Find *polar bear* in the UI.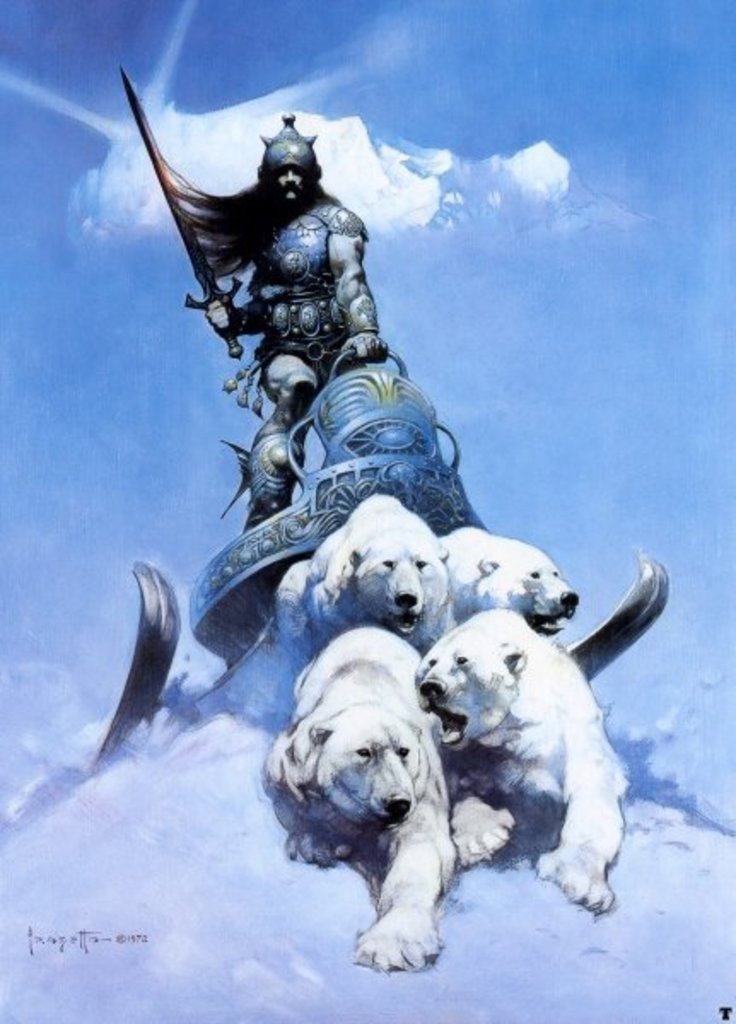
UI element at left=268, top=623, right=466, bottom=978.
